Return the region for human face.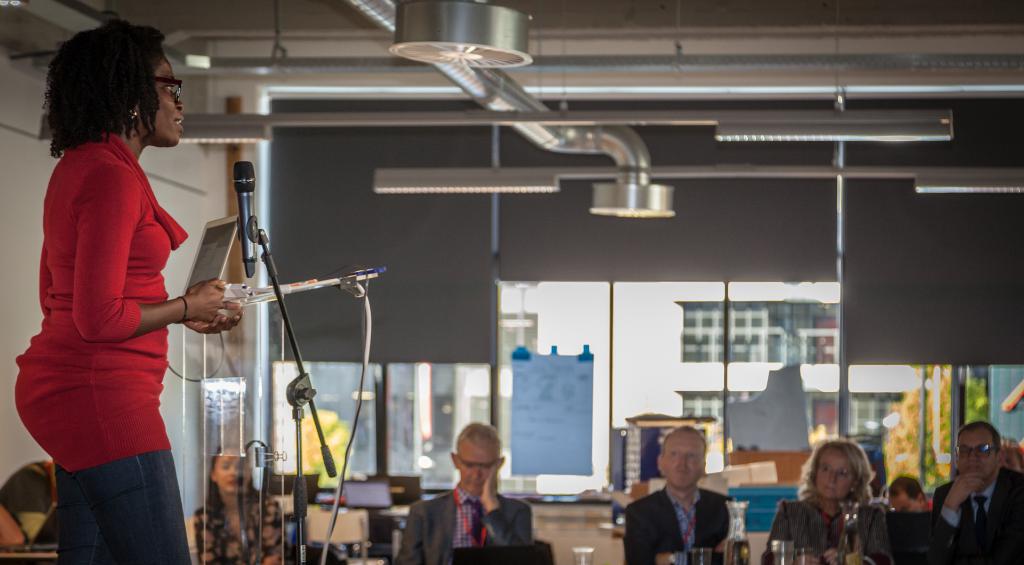
crop(456, 440, 500, 489).
